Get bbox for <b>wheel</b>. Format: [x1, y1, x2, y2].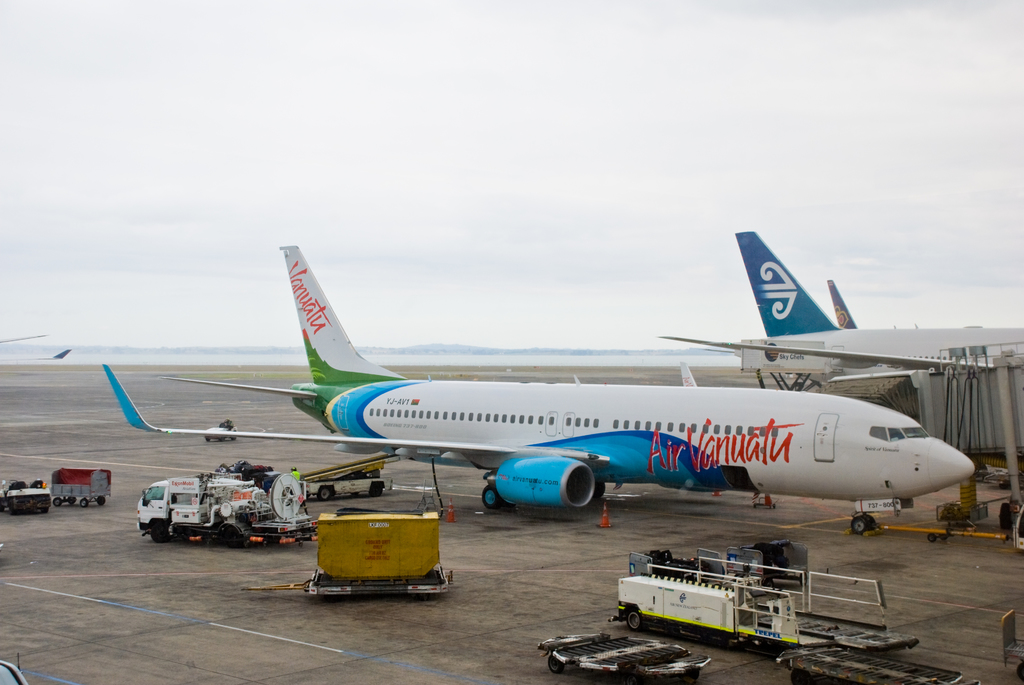
[40, 507, 49, 512].
